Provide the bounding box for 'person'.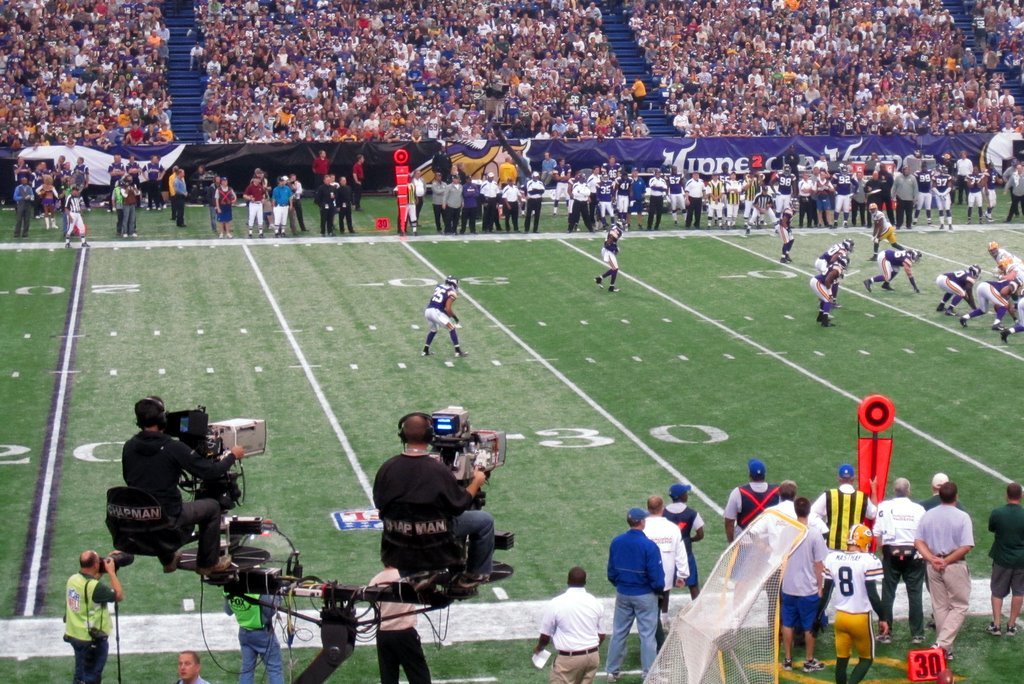
box(641, 496, 689, 648).
